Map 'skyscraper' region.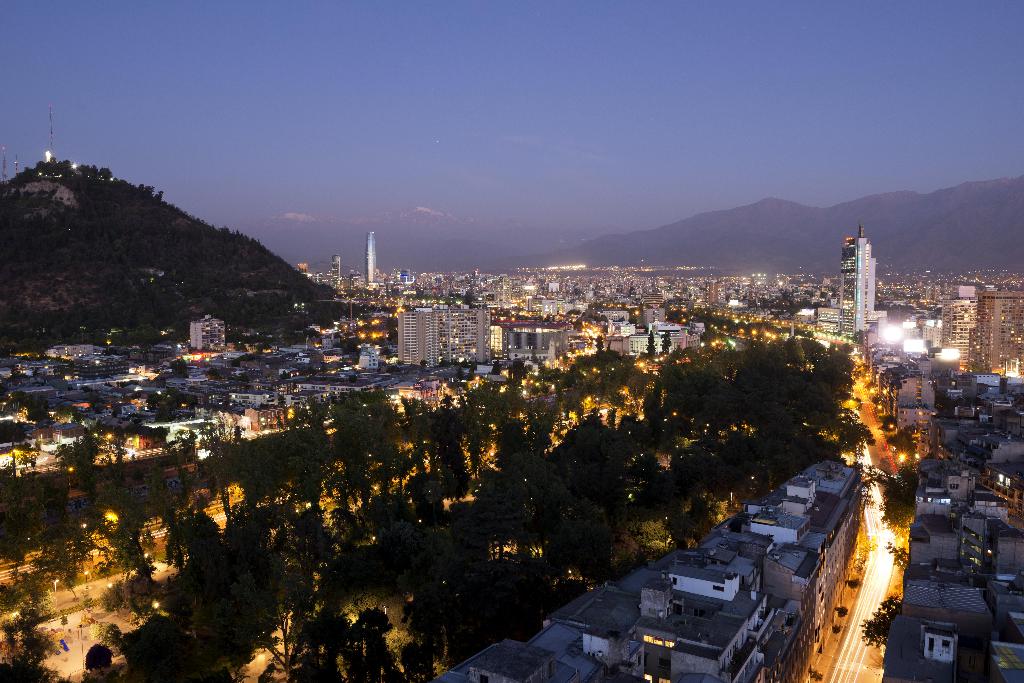
Mapped to region(366, 231, 375, 280).
